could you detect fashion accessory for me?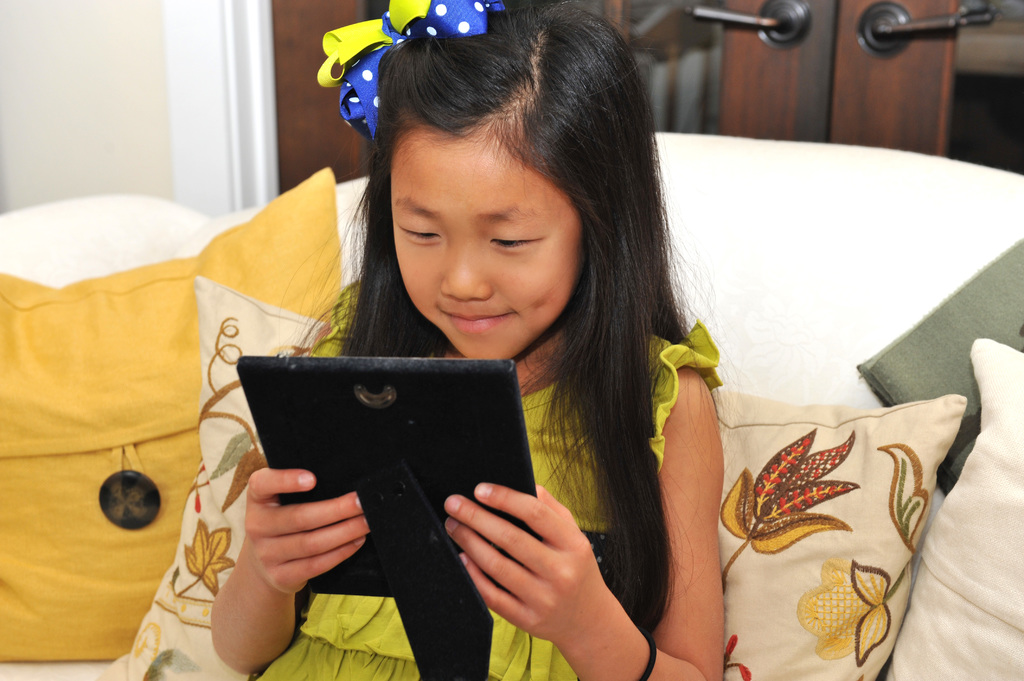
Detection result: 311:0:511:147.
